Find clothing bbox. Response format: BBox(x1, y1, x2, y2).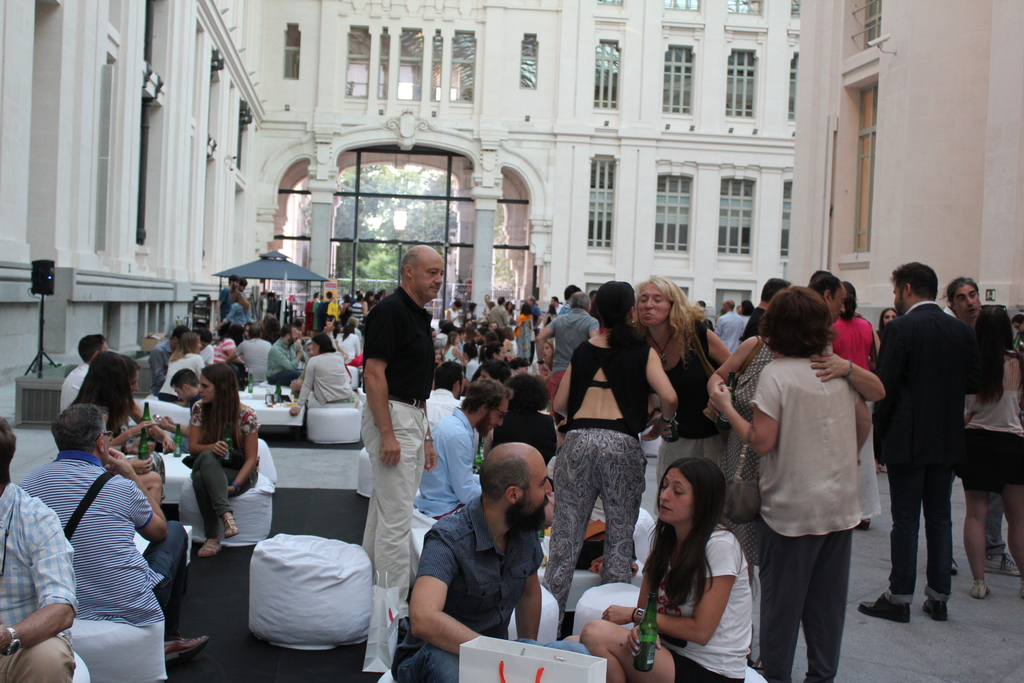
BBox(171, 352, 205, 406).
